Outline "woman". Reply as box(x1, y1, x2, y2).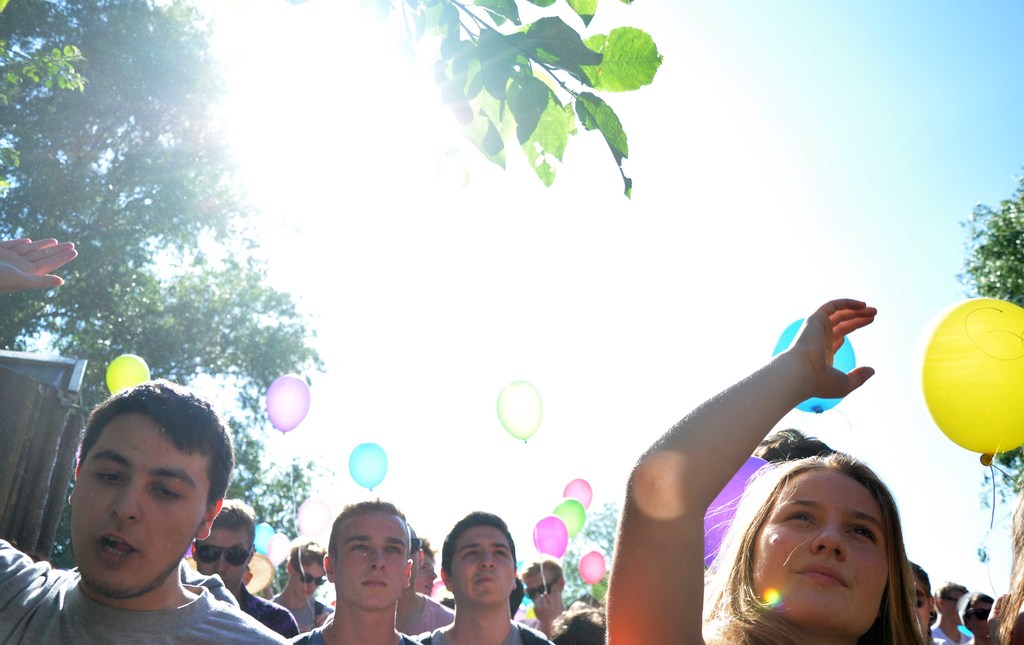
box(602, 302, 927, 644).
